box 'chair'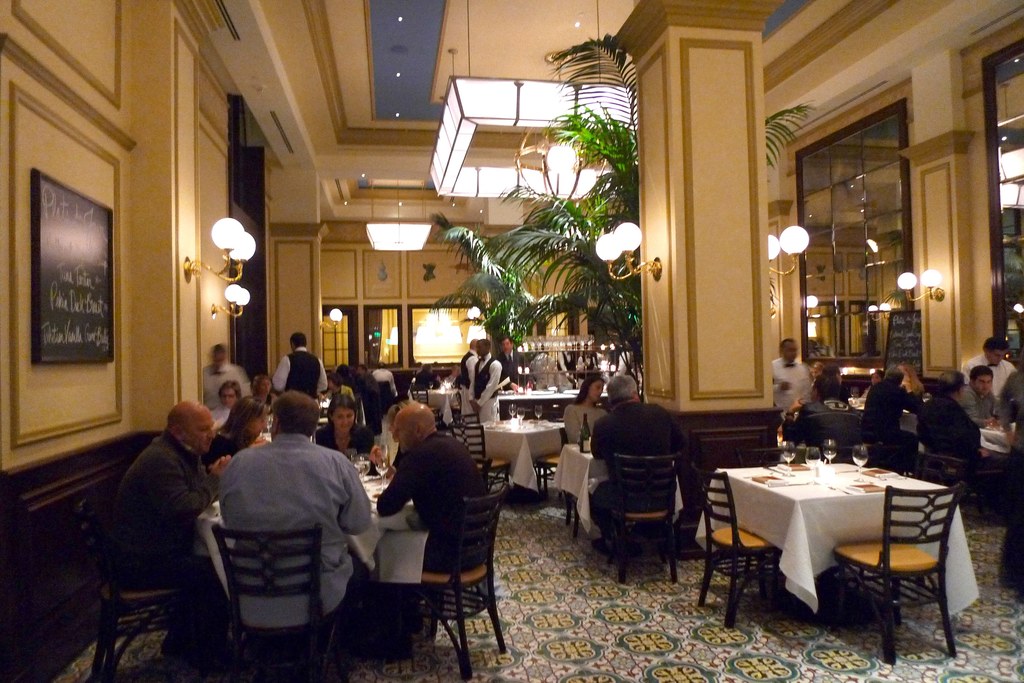
left=388, top=505, right=516, bottom=649
